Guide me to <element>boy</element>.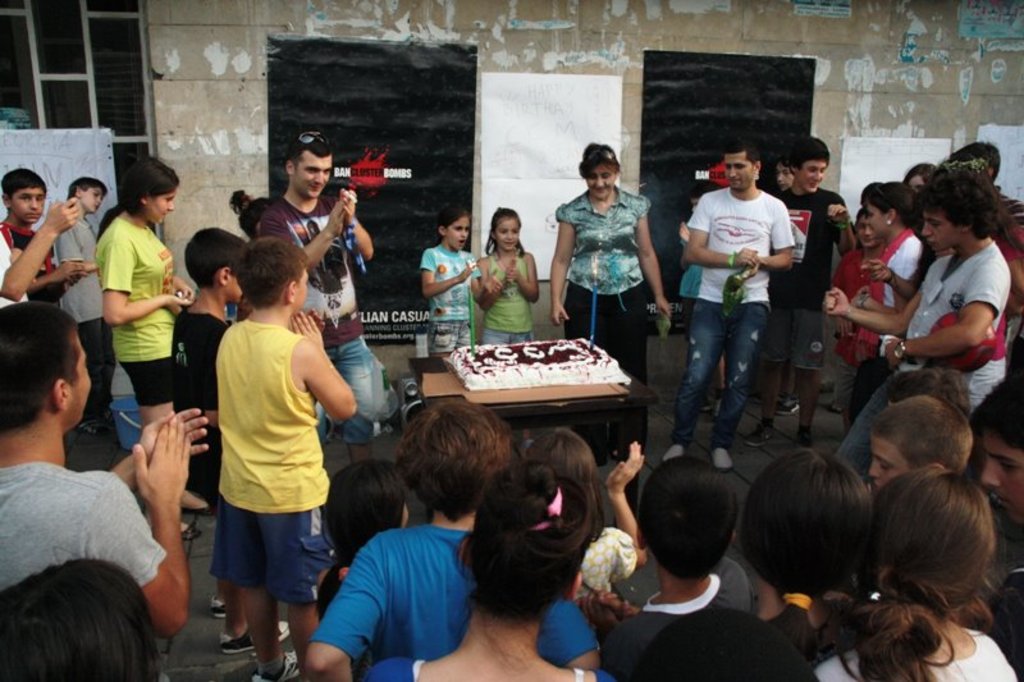
Guidance: {"x1": 865, "y1": 388, "x2": 977, "y2": 489}.
